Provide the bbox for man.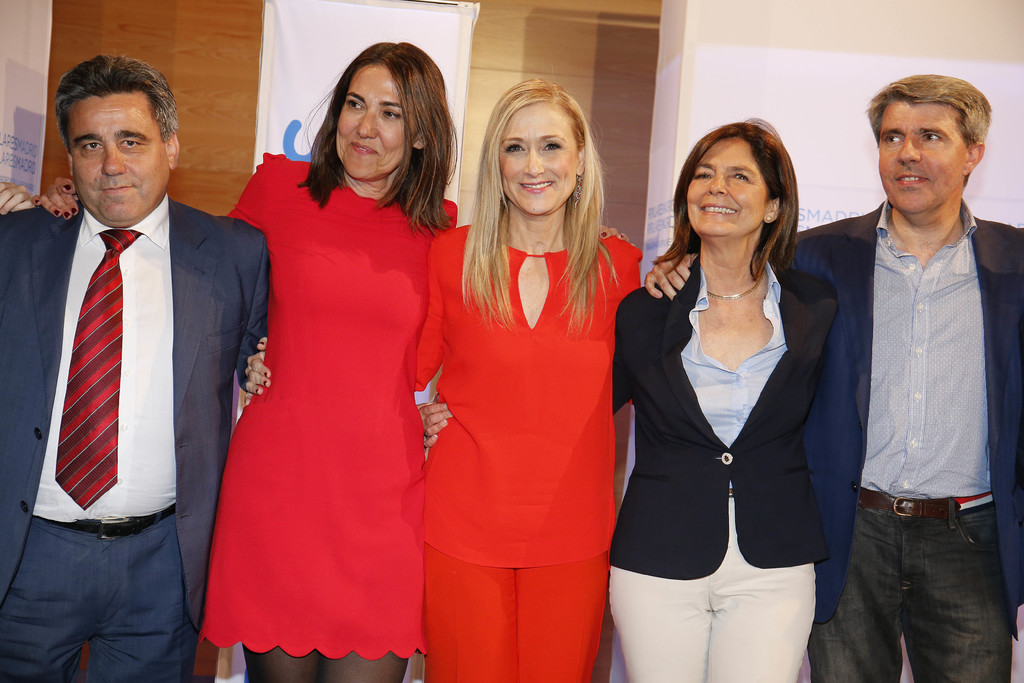
[10,45,262,664].
